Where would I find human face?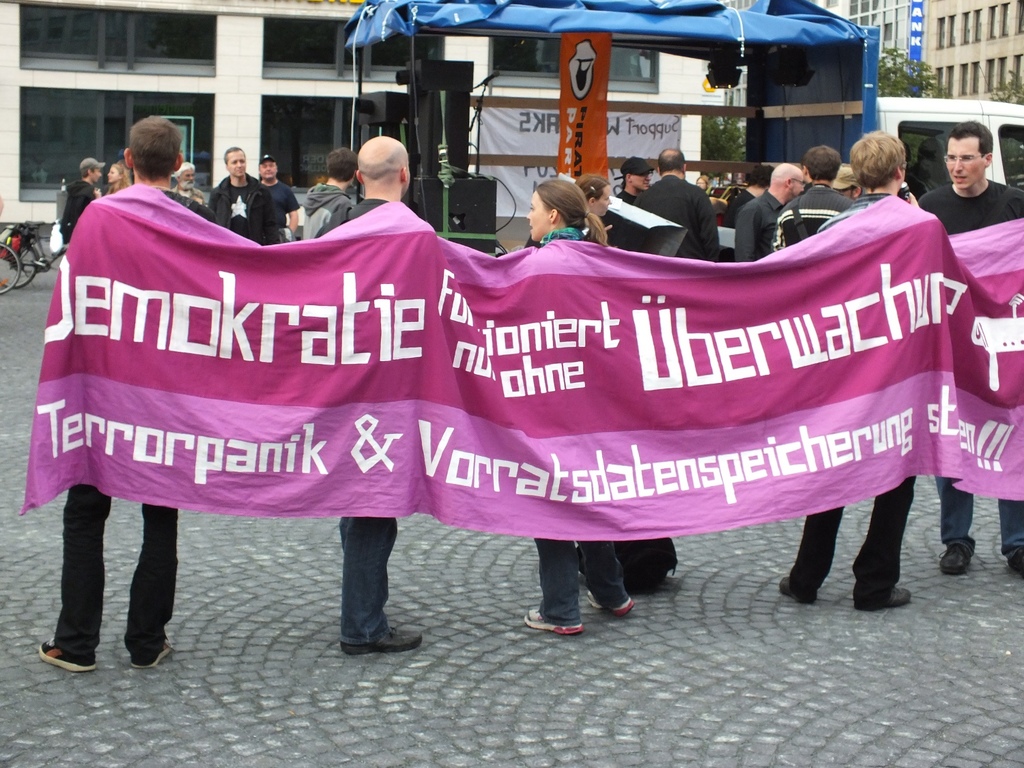
At [left=262, top=162, right=276, bottom=175].
